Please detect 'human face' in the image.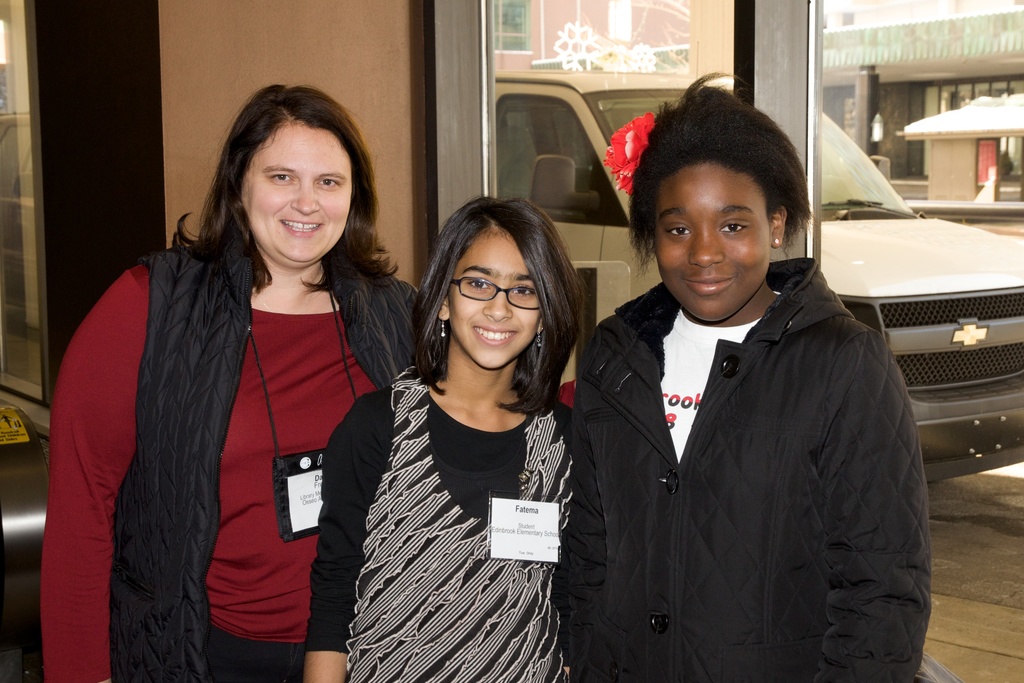
crop(447, 235, 541, 371).
